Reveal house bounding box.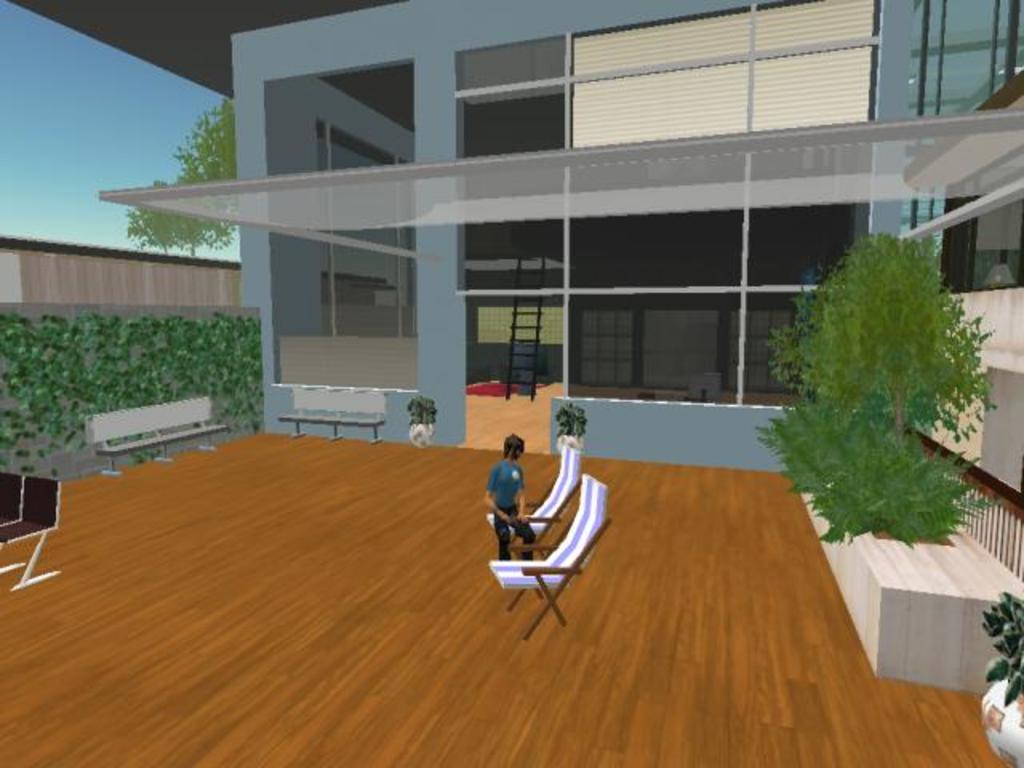
Revealed: <box>86,0,1022,693</box>.
